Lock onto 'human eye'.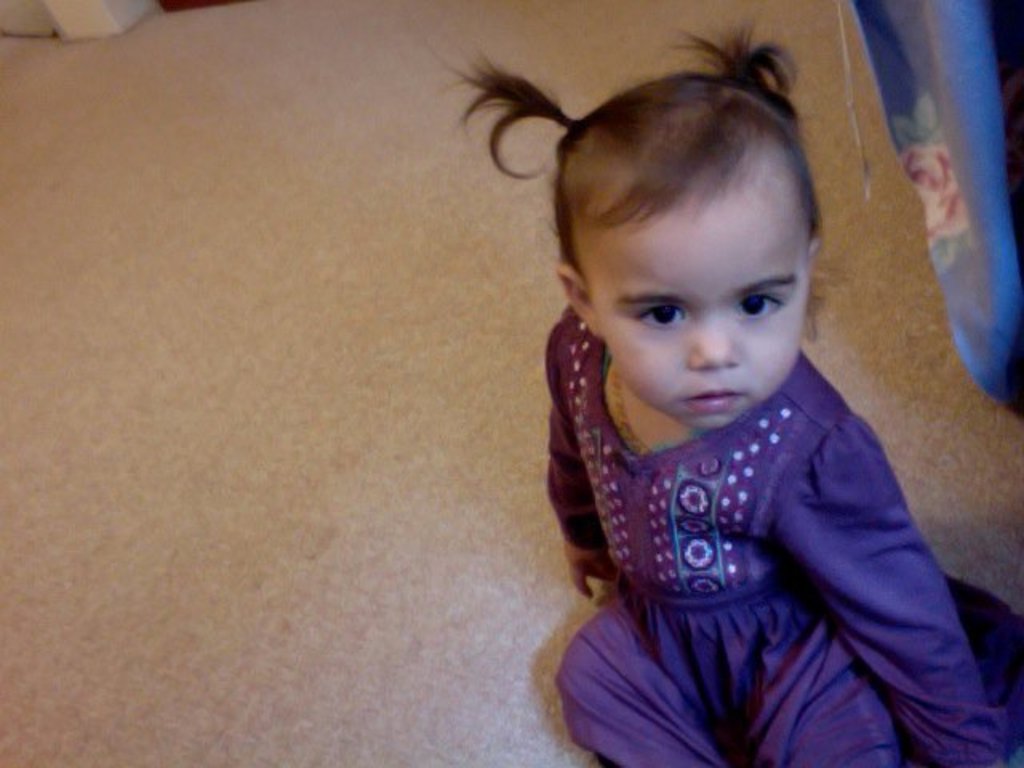
Locked: {"x1": 731, "y1": 285, "x2": 789, "y2": 328}.
